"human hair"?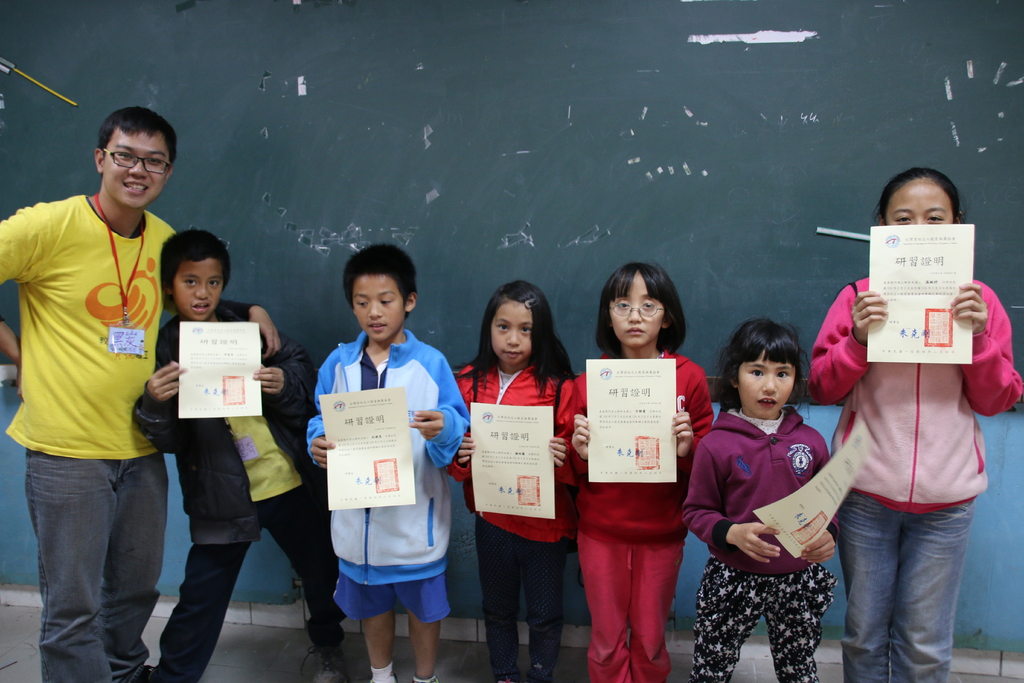
{"x1": 95, "y1": 107, "x2": 178, "y2": 173}
